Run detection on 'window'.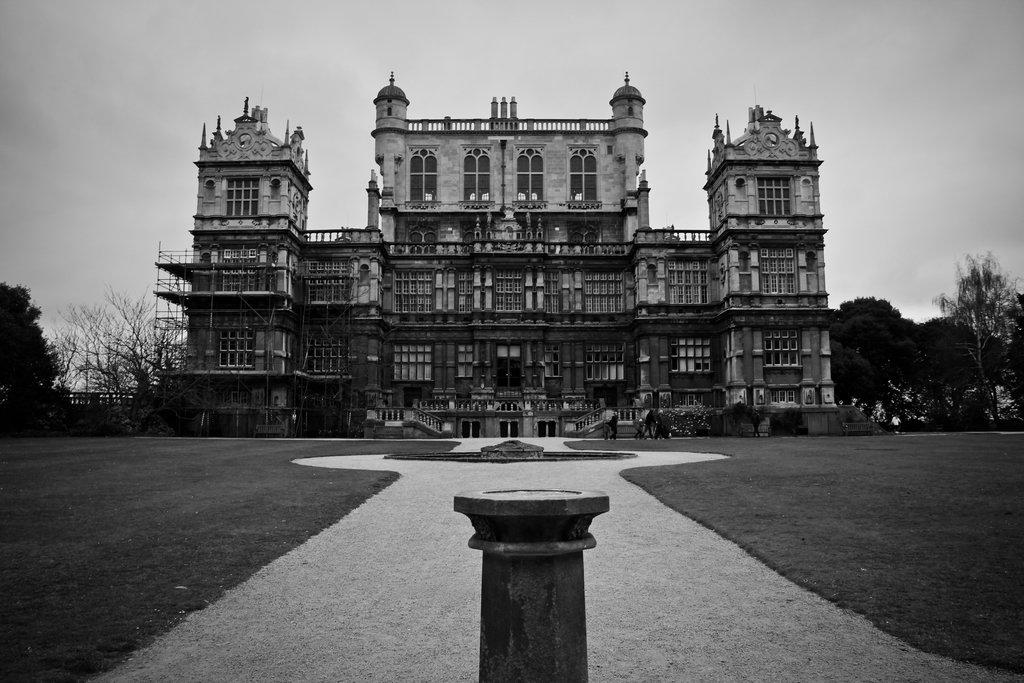
Result: select_region(670, 331, 725, 384).
